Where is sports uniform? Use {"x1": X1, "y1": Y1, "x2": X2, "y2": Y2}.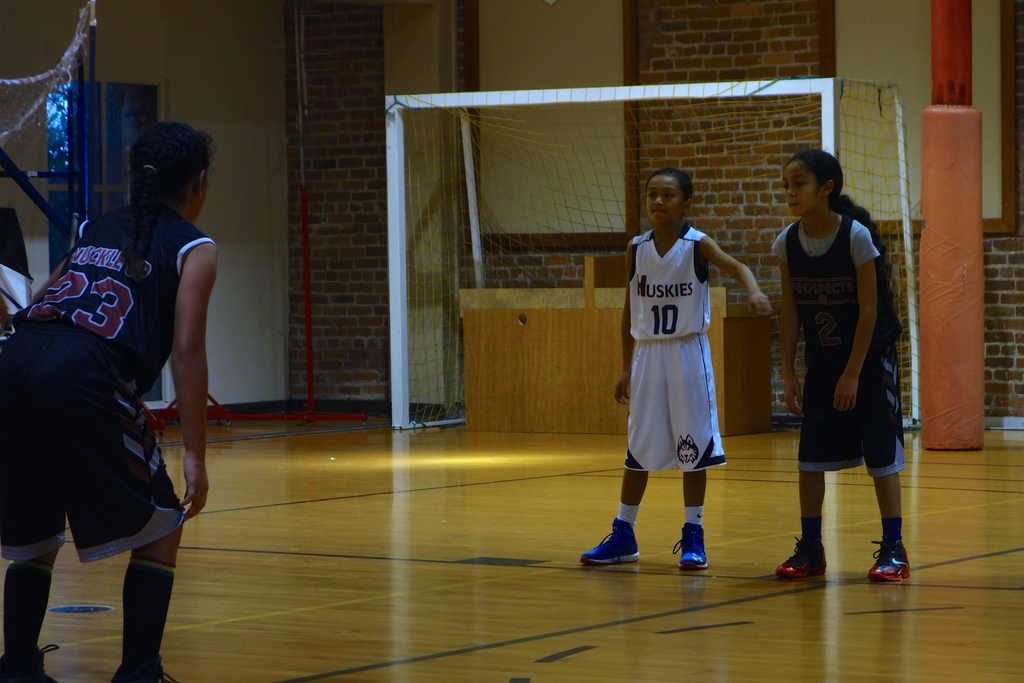
{"x1": 776, "y1": 202, "x2": 909, "y2": 473}.
